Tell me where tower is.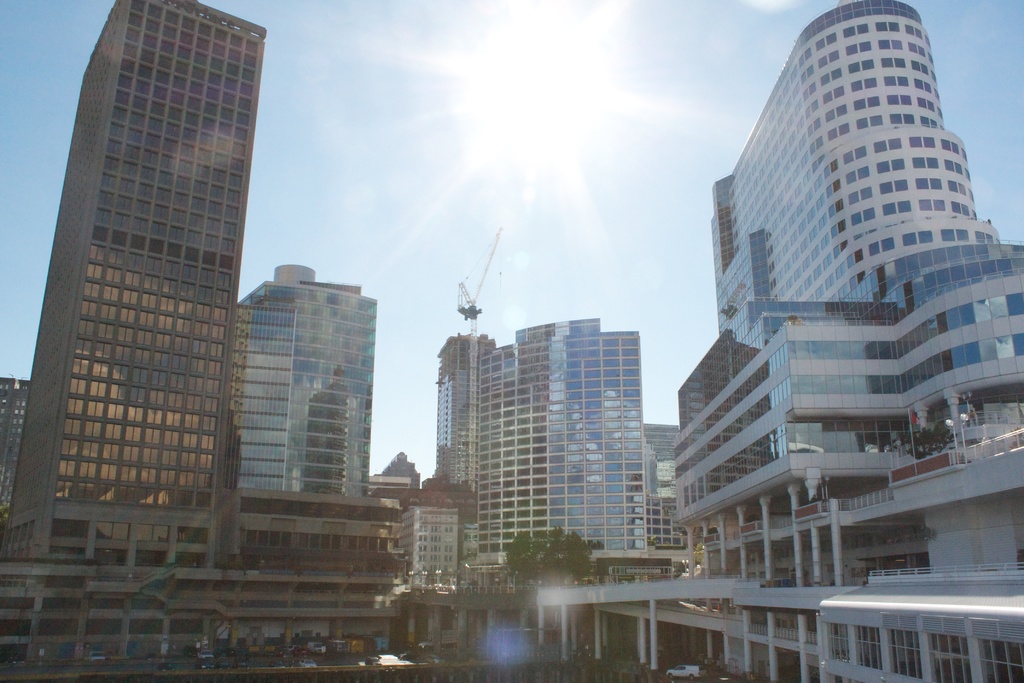
tower is at pyautogui.locateOnScreen(710, 0, 1009, 365).
